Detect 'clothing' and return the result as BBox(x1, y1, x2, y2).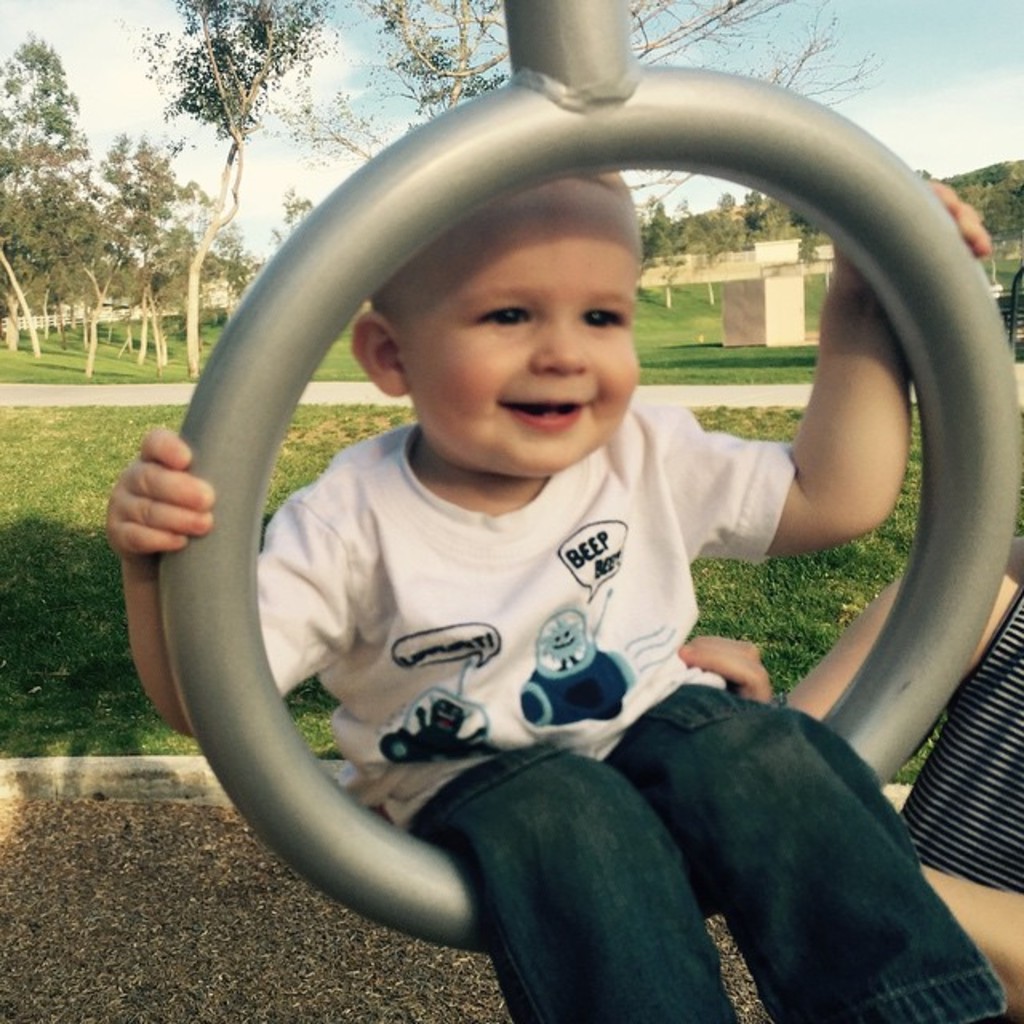
BBox(898, 589, 1022, 891).
